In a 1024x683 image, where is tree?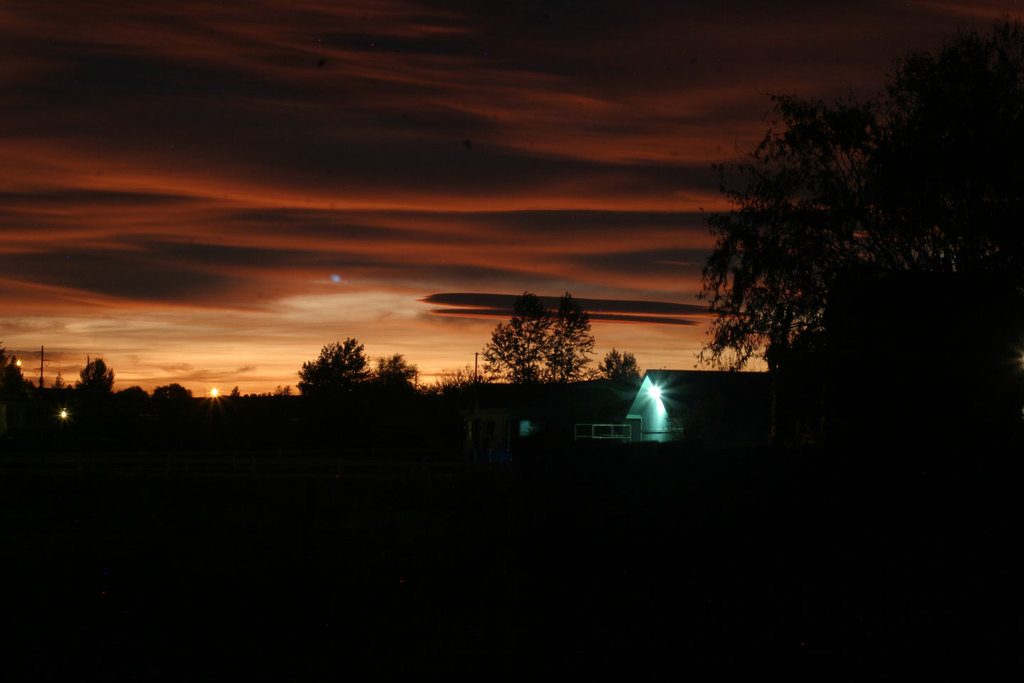
[x1=0, y1=346, x2=31, y2=394].
